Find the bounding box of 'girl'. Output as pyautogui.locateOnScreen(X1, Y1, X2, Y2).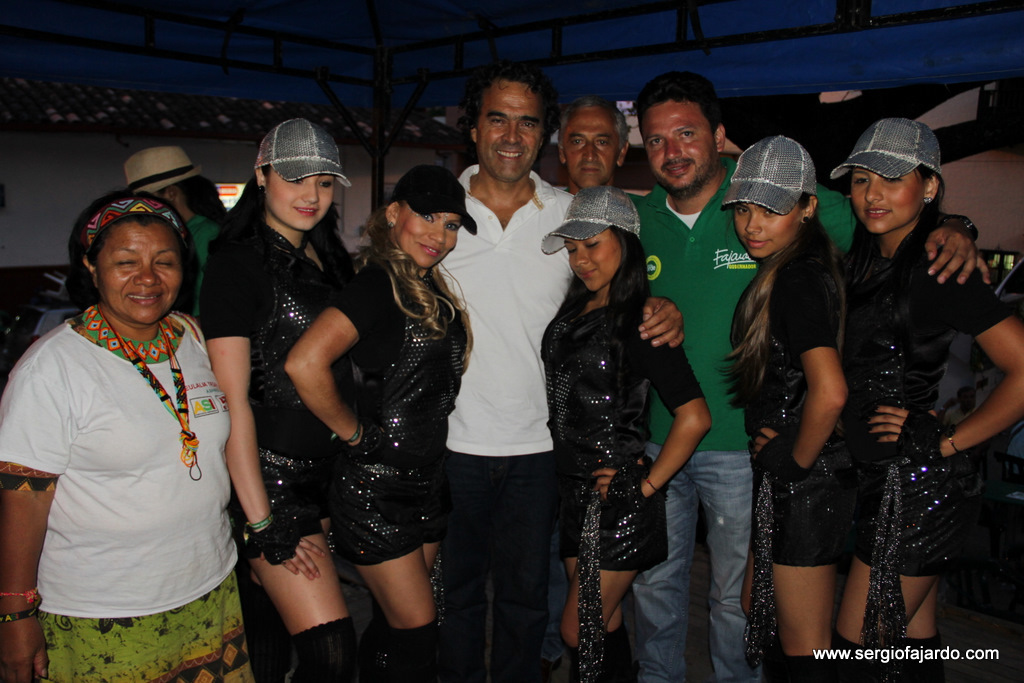
pyautogui.locateOnScreen(198, 114, 359, 682).
